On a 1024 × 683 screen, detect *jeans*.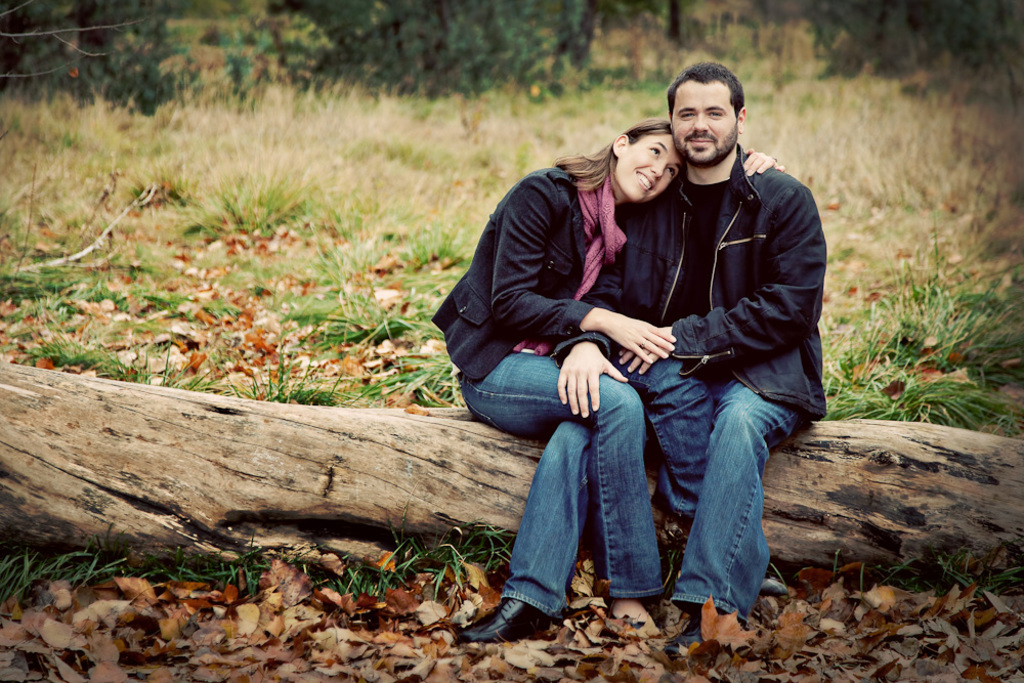
<region>481, 332, 707, 648</region>.
